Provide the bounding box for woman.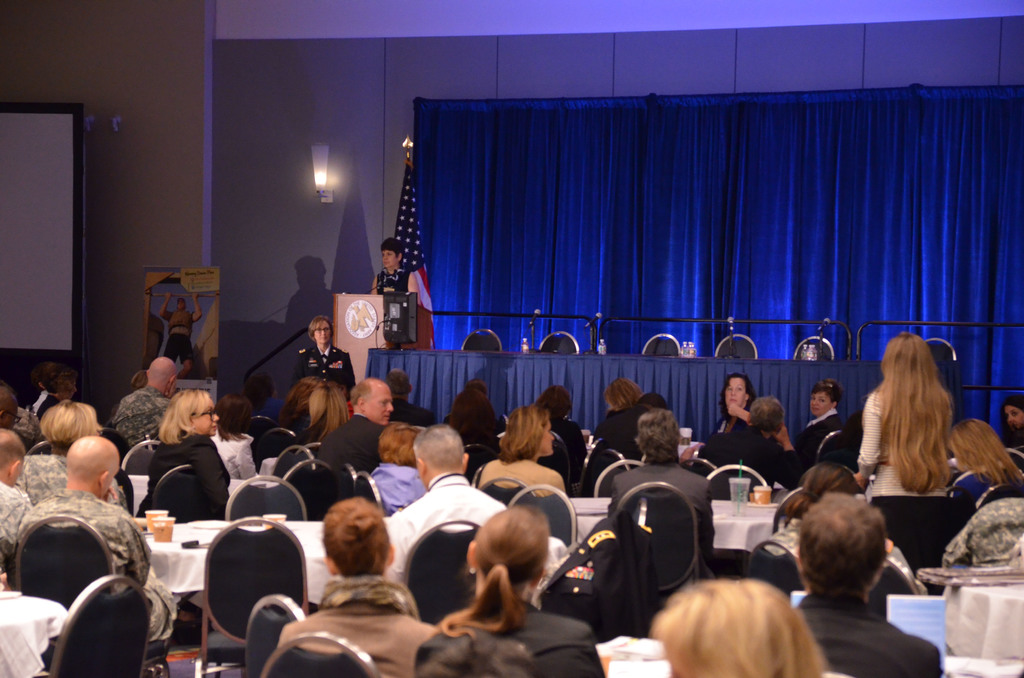
select_region(593, 379, 646, 453).
